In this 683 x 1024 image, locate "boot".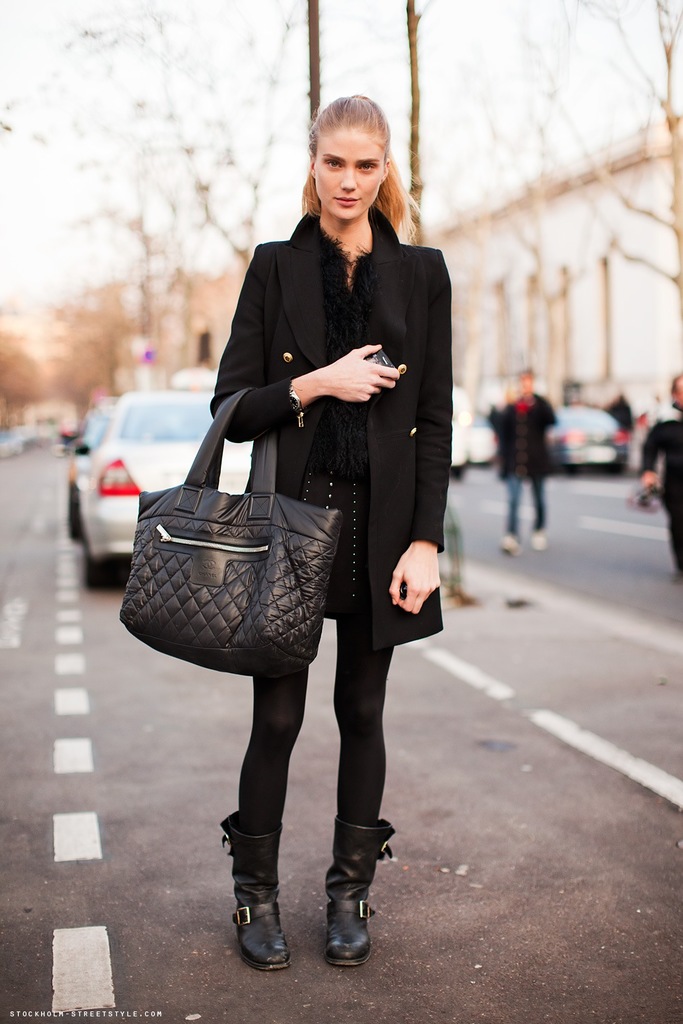
Bounding box: (218,815,290,969).
